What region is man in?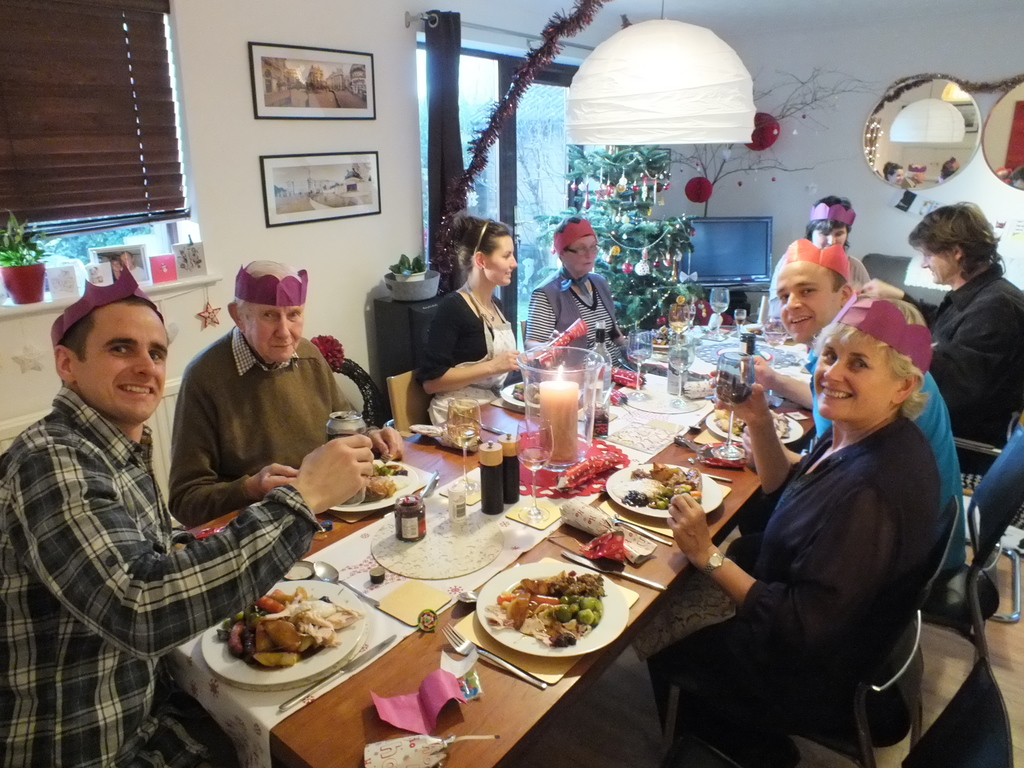
{"left": 168, "top": 261, "right": 405, "bottom": 528}.
